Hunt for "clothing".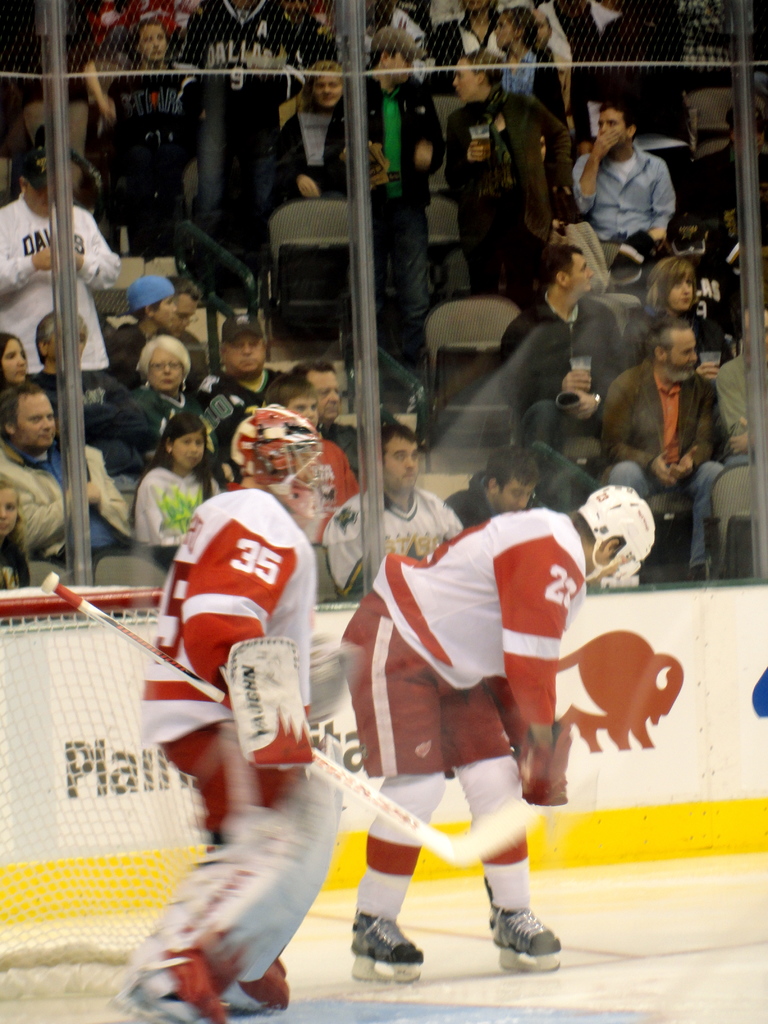
Hunted down at (x1=503, y1=295, x2=617, y2=433).
